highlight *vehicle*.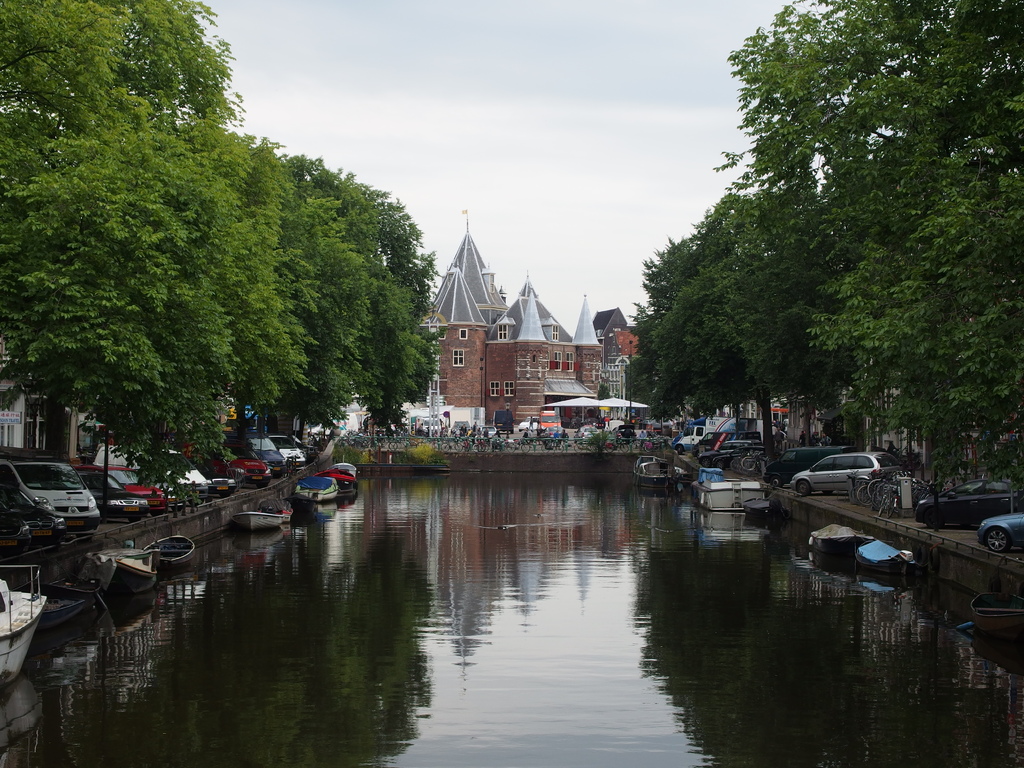
Highlighted region: crop(266, 435, 311, 468).
